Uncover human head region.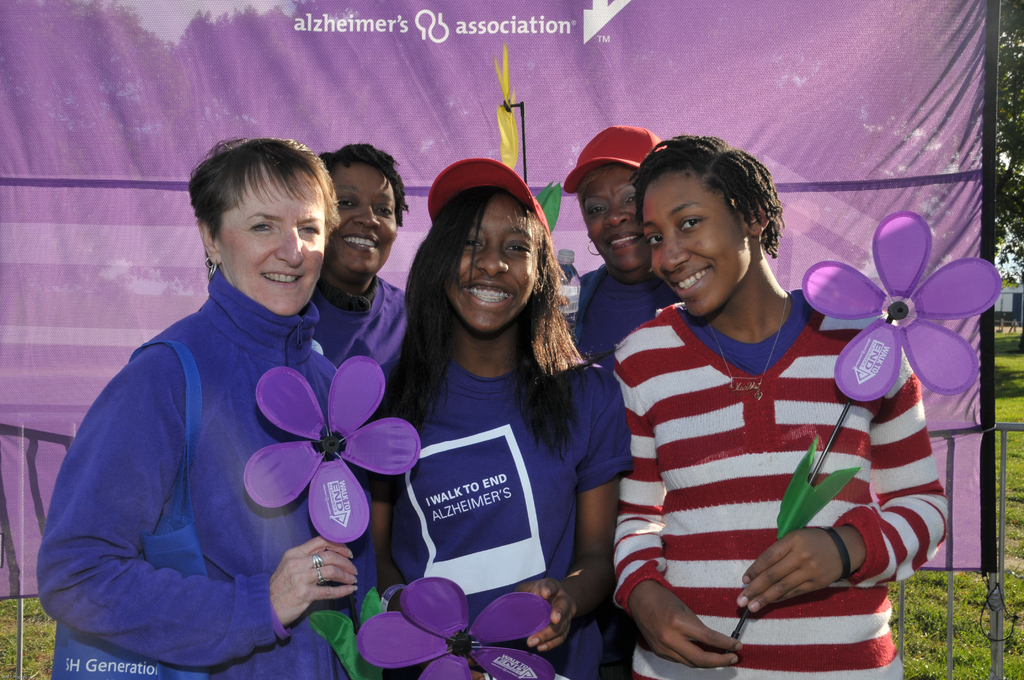
Uncovered: (left=580, top=132, right=662, bottom=279).
